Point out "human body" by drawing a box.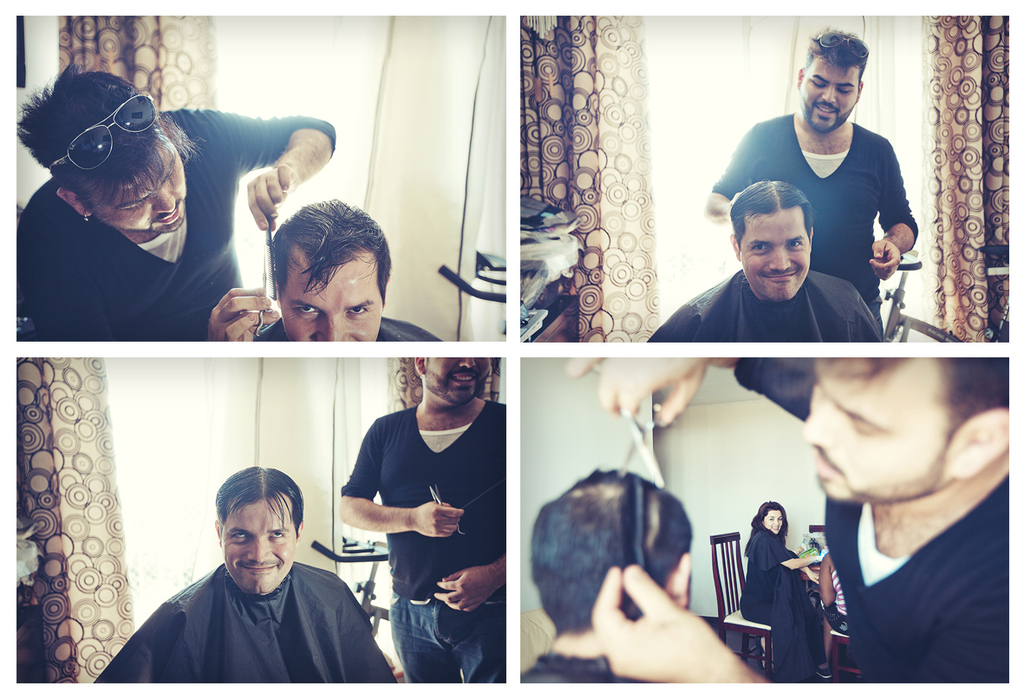
(643,266,887,344).
